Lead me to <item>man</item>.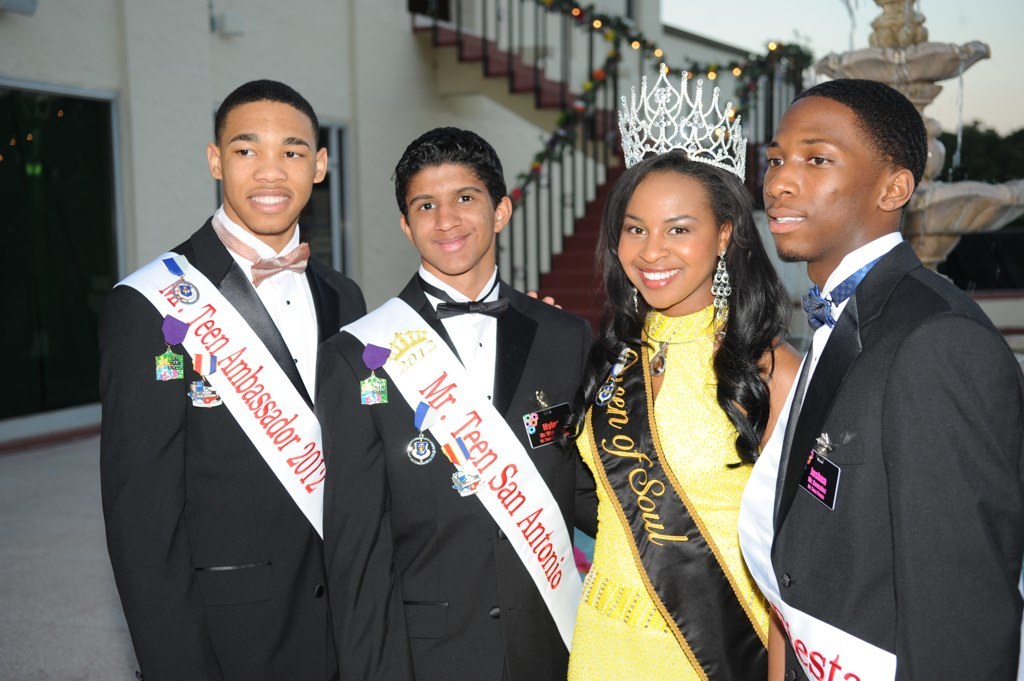
Lead to bbox=(99, 74, 562, 680).
